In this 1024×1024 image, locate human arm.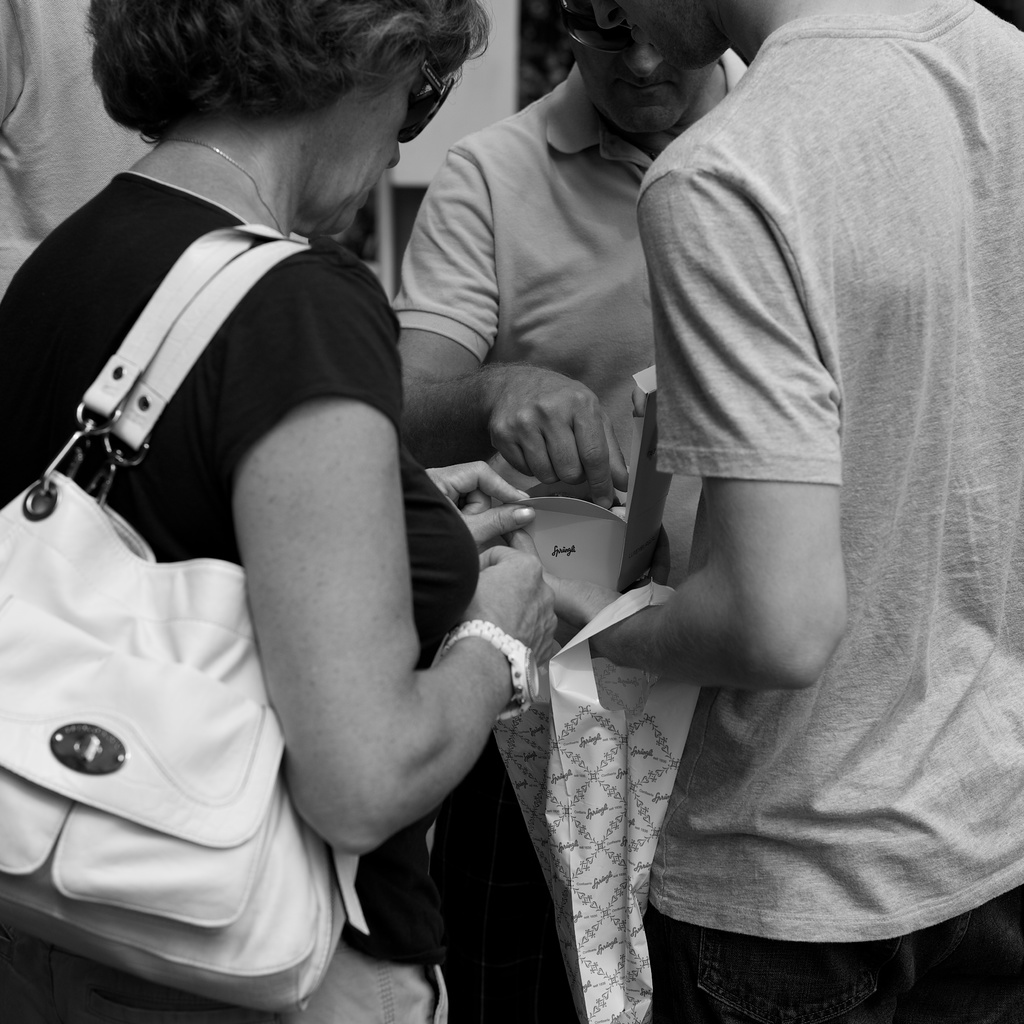
Bounding box: left=388, top=129, right=607, bottom=535.
